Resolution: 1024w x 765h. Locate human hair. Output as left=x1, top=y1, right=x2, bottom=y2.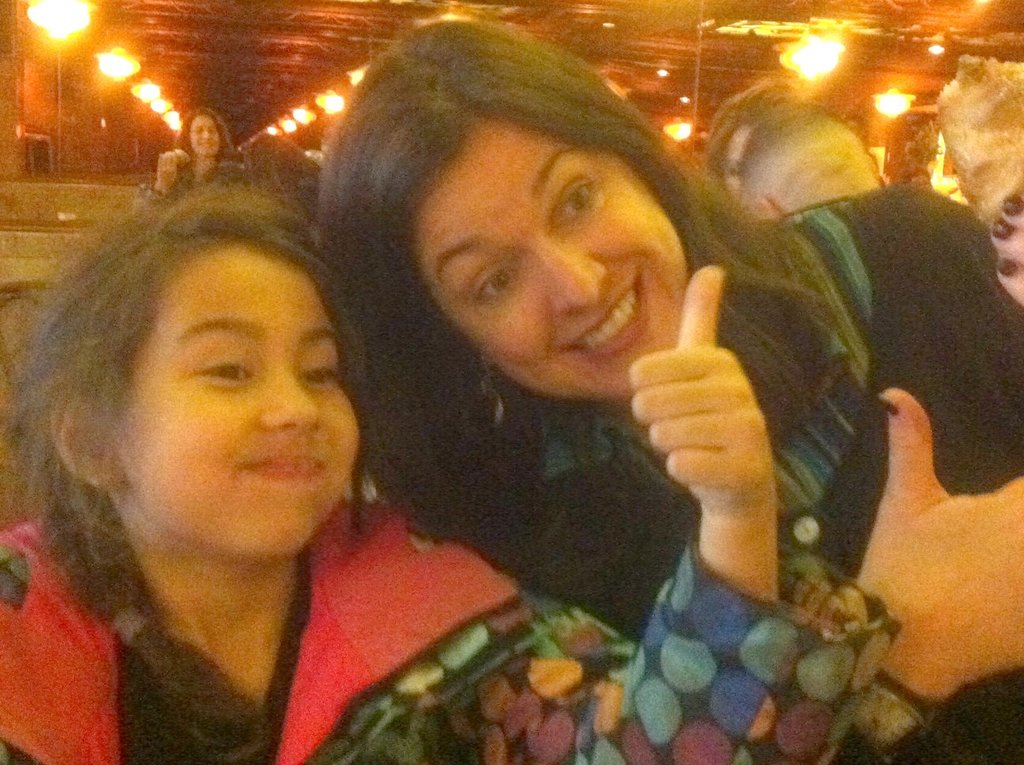
left=708, top=77, right=857, bottom=210.
